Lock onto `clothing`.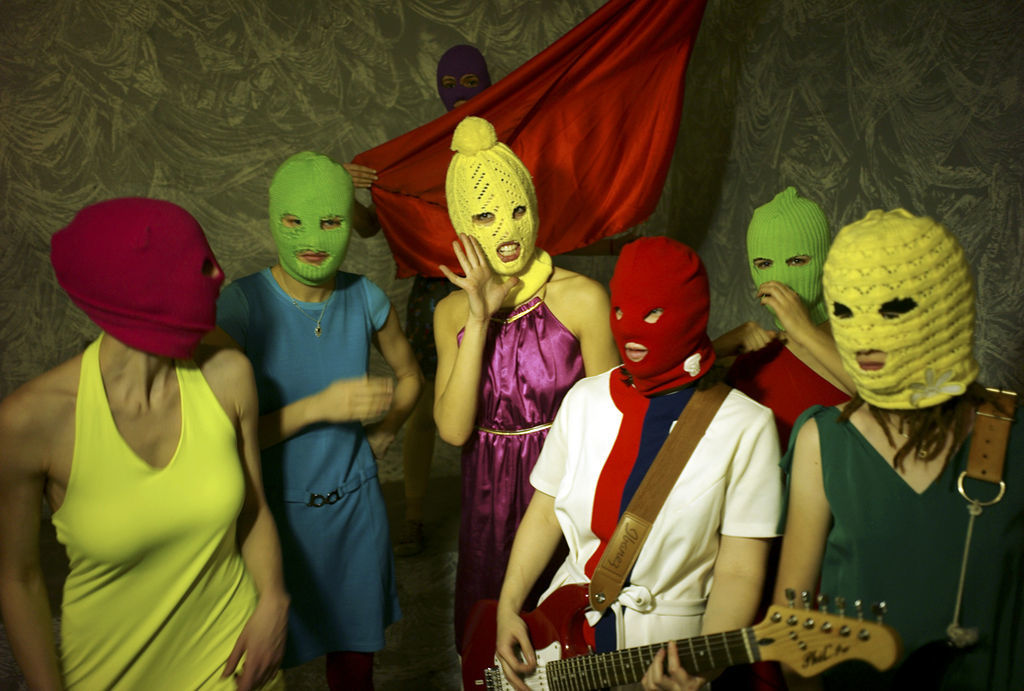
Locked: select_region(46, 333, 286, 690).
